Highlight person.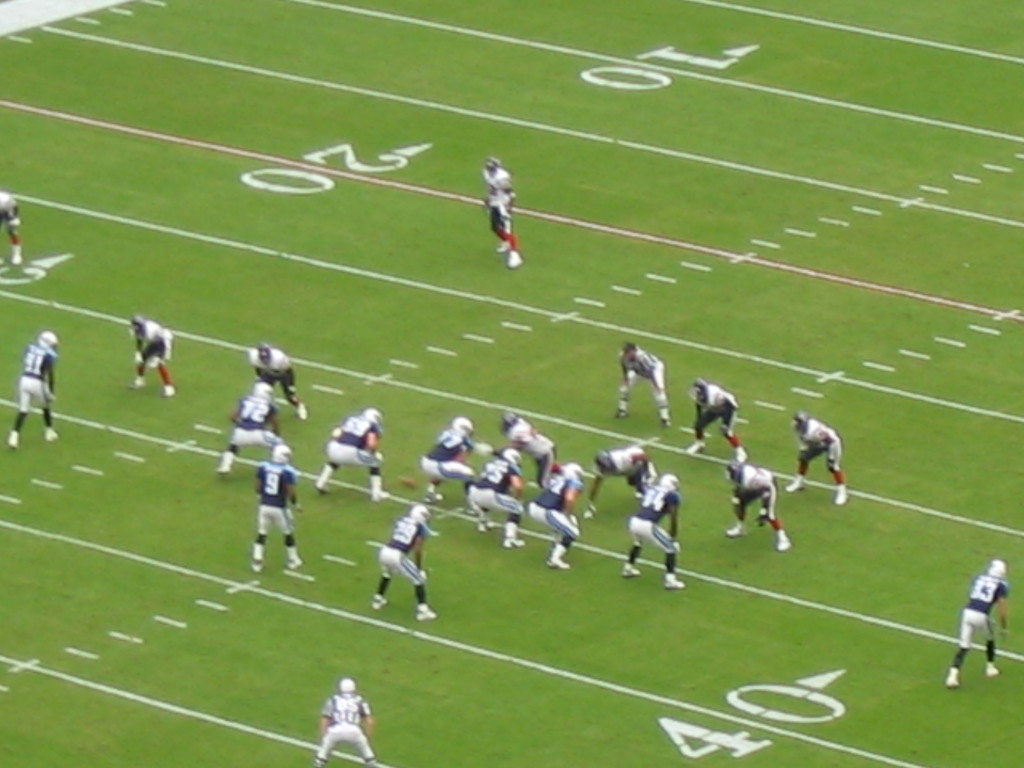
Highlighted region: {"x1": 312, "y1": 406, "x2": 391, "y2": 500}.
